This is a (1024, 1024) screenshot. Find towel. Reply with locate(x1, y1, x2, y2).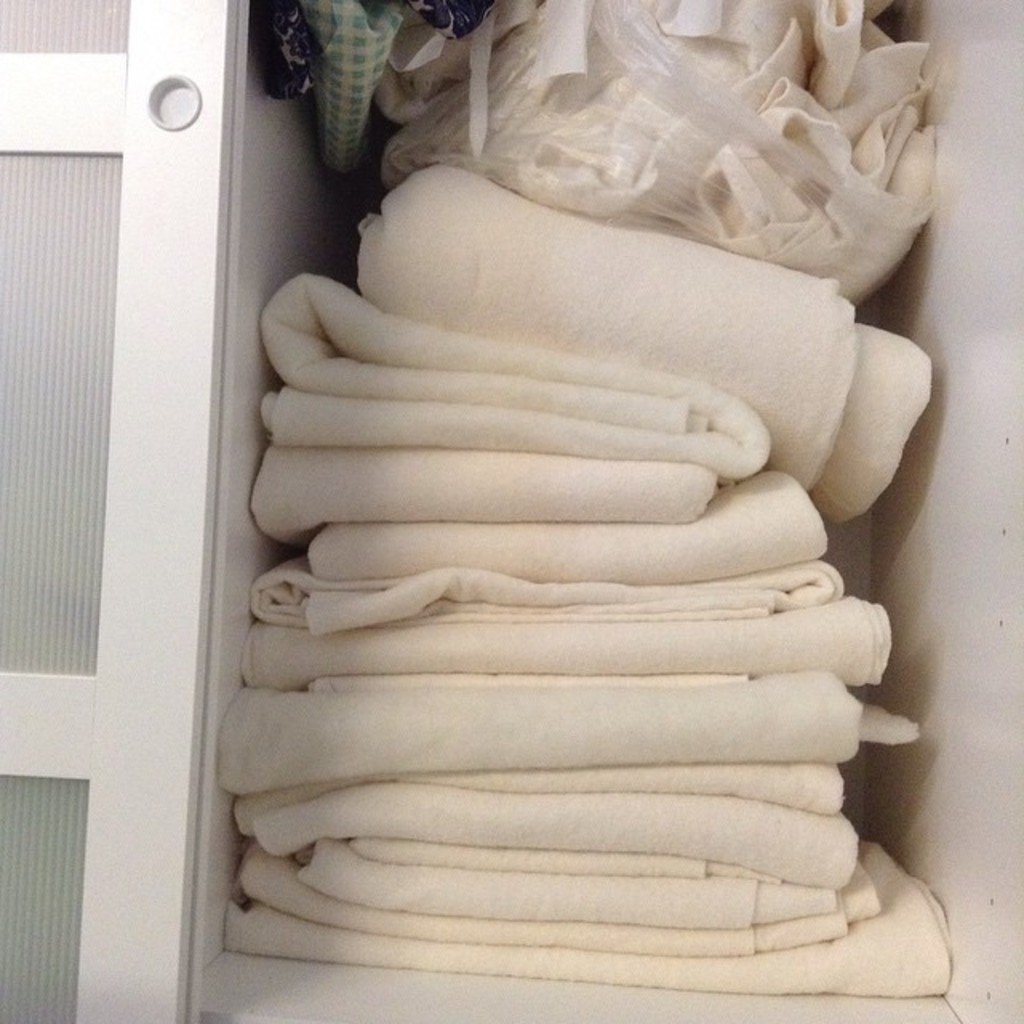
locate(355, 165, 934, 525).
